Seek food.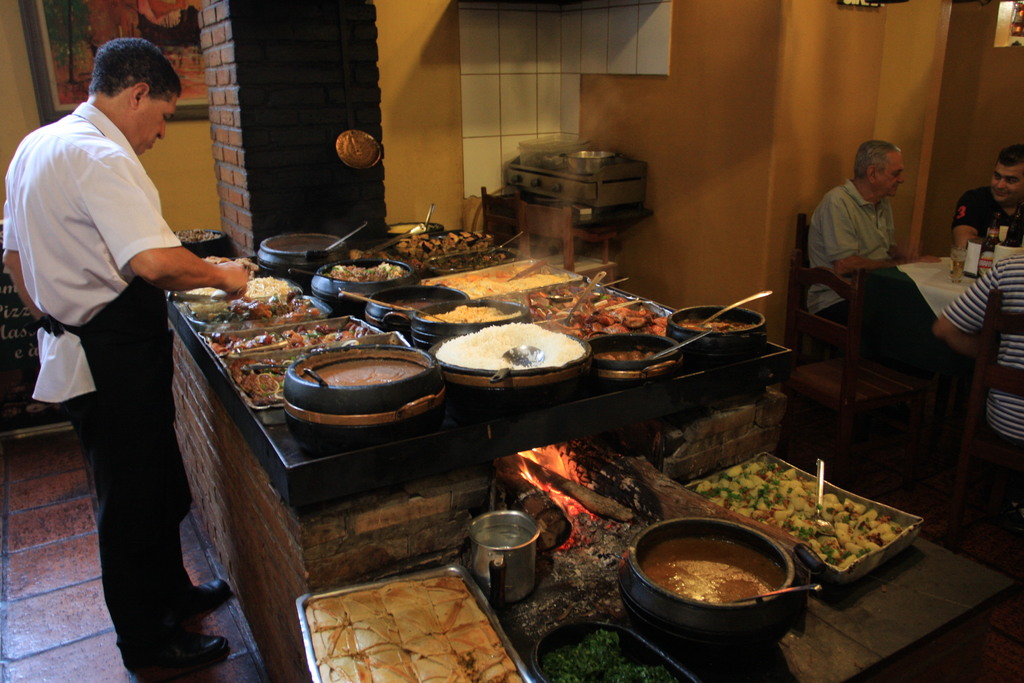
box(390, 297, 433, 312).
